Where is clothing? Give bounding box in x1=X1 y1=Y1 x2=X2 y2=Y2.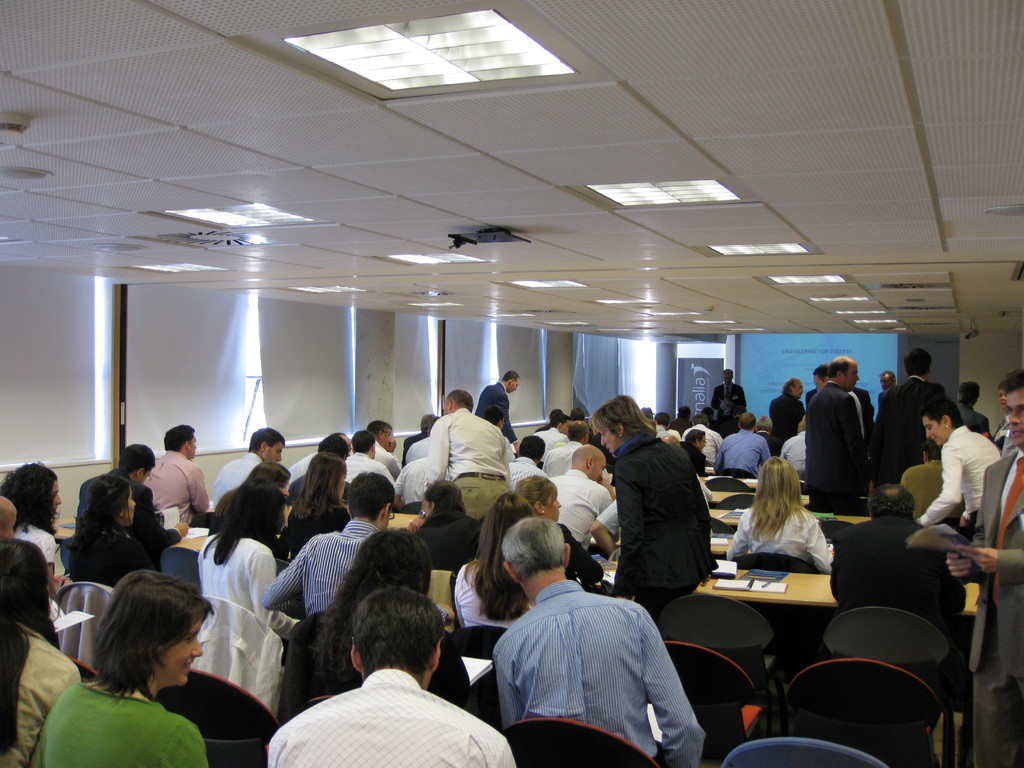
x1=427 y1=408 x2=502 y2=522.
